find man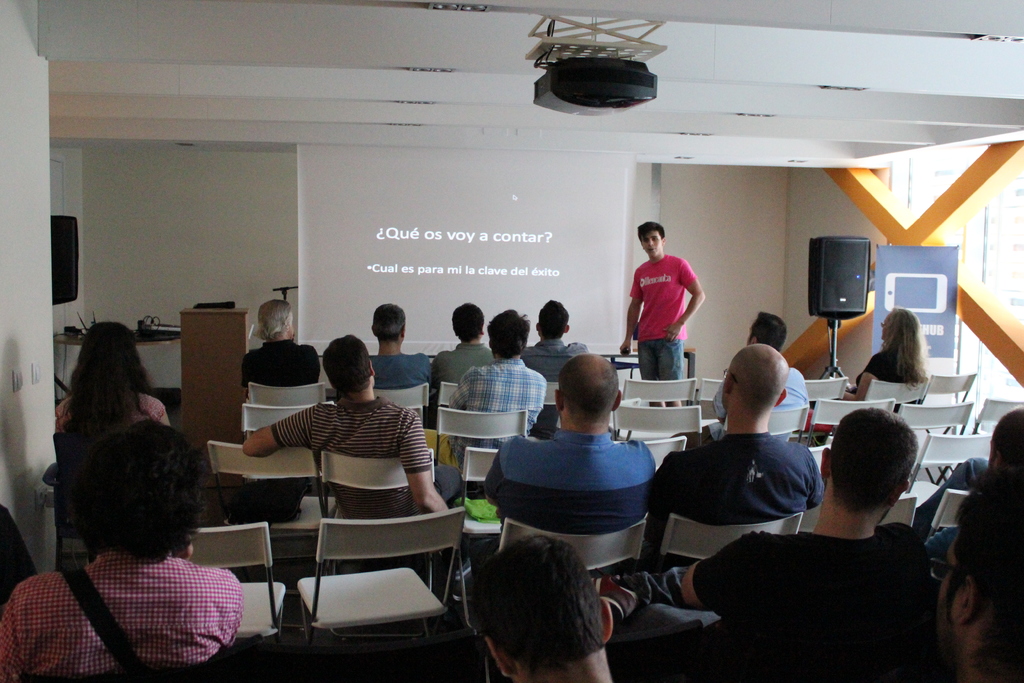
[left=746, top=316, right=803, bottom=411]
